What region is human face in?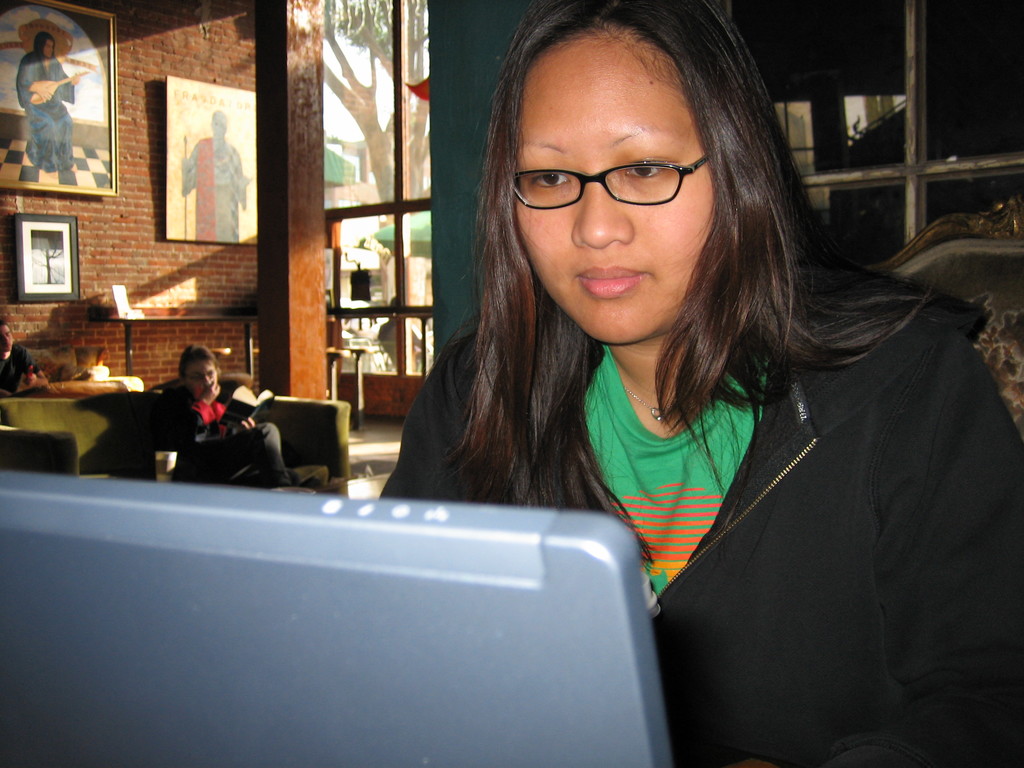
rect(517, 33, 717, 345).
